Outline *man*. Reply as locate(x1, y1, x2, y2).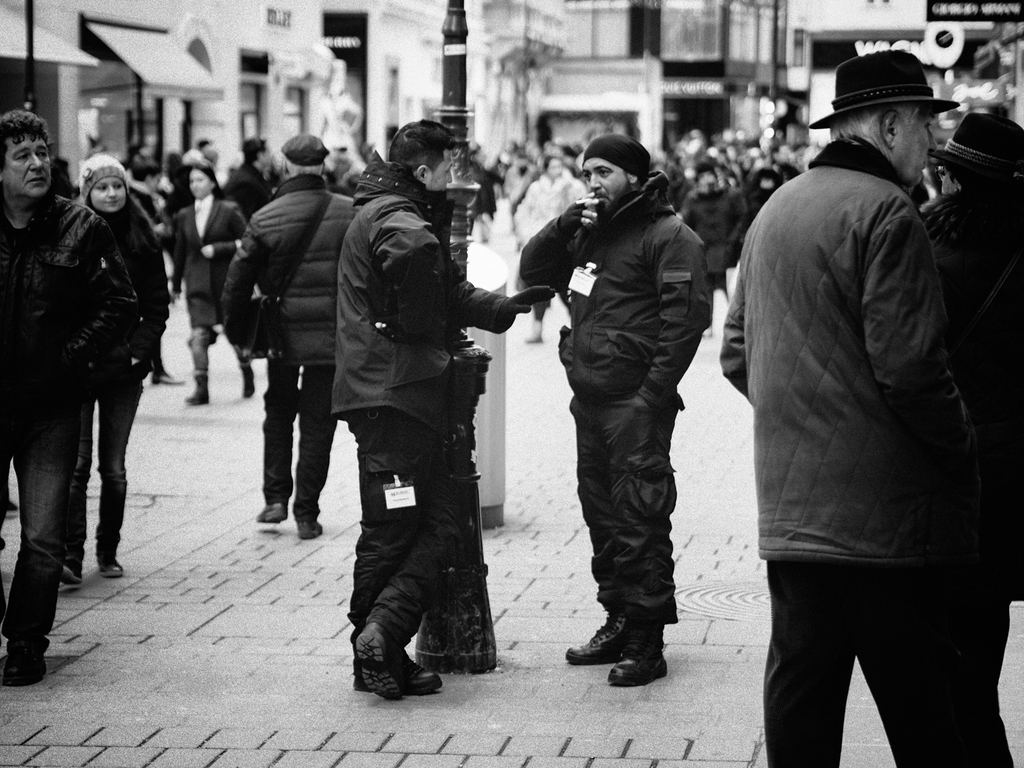
locate(516, 134, 712, 683).
